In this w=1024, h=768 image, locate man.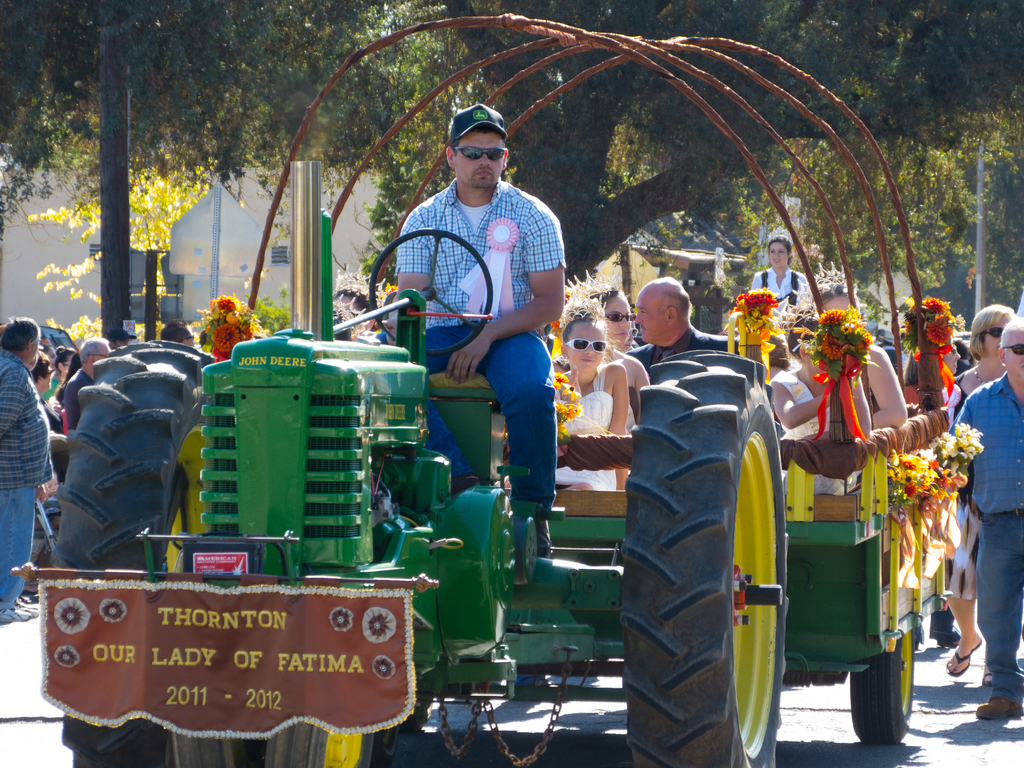
Bounding box: (60, 332, 112, 431).
